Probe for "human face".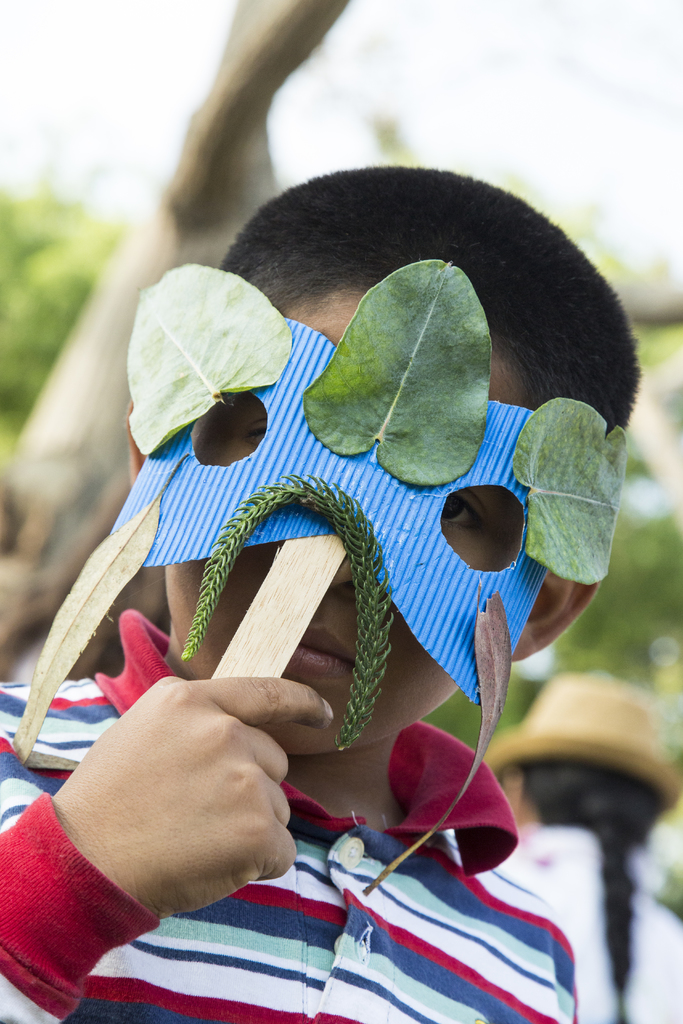
Probe result: [160,289,567,762].
